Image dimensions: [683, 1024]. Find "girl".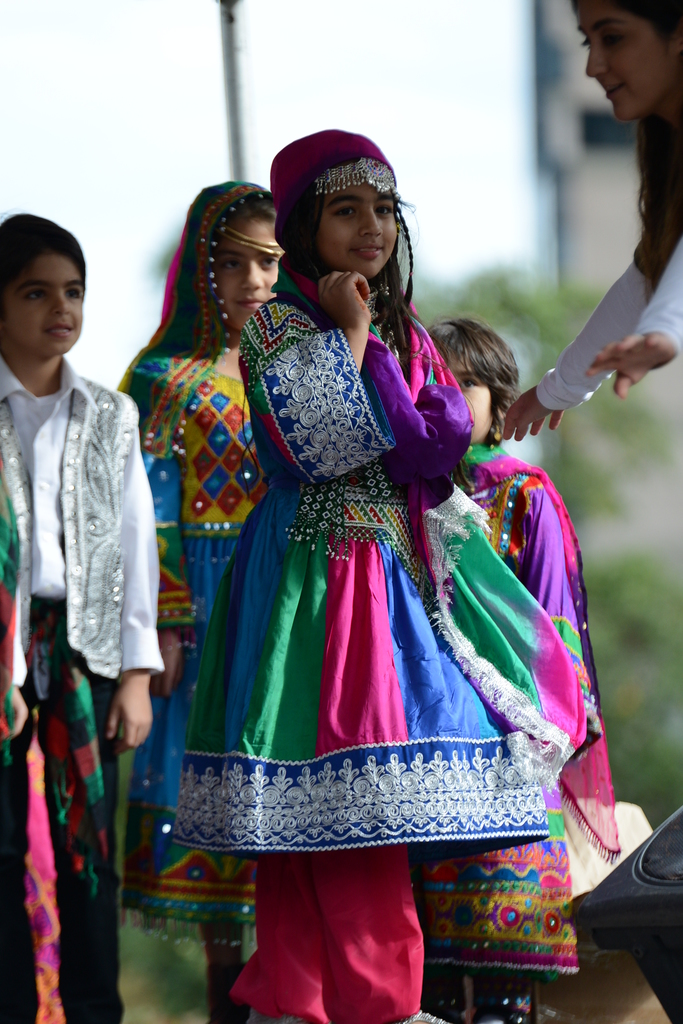
<box>417,319,623,1023</box>.
